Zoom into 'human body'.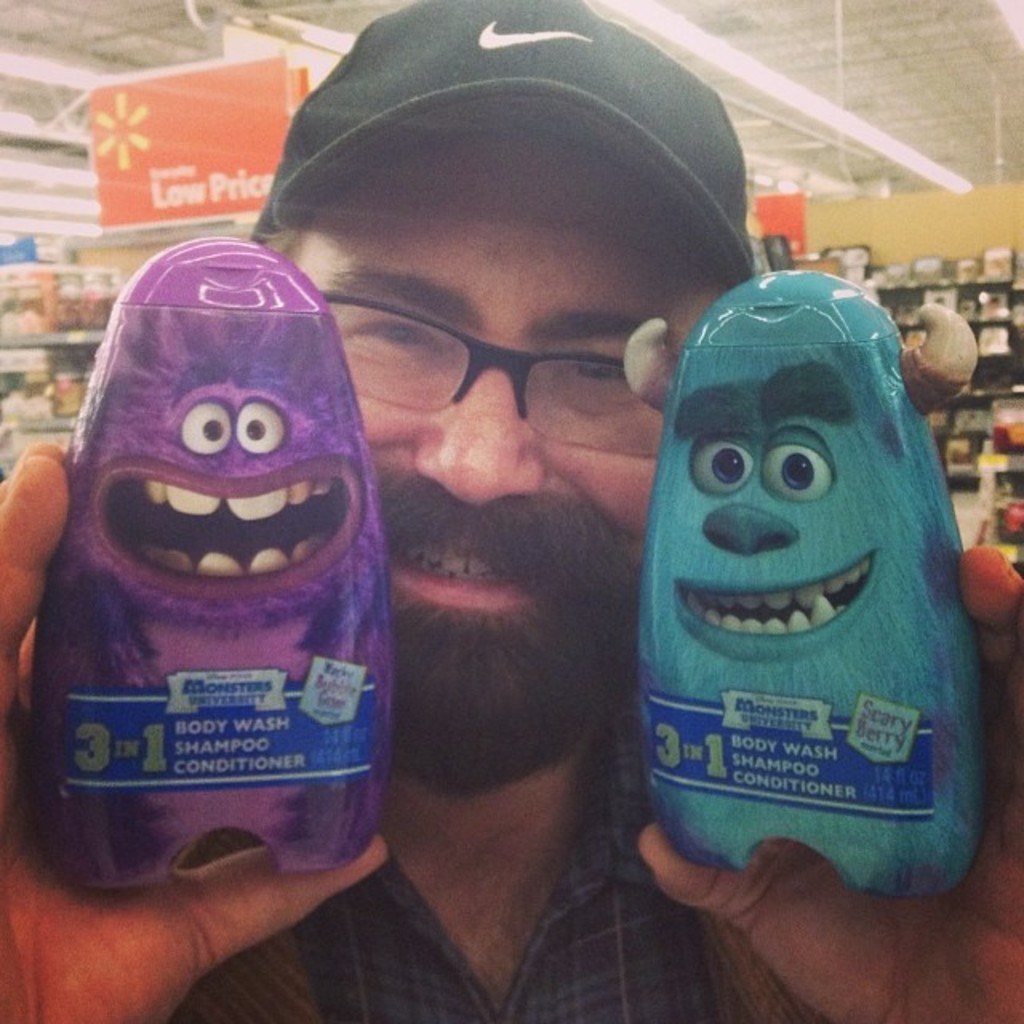
Zoom target: bbox=(0, 0, 1022, 1022).
